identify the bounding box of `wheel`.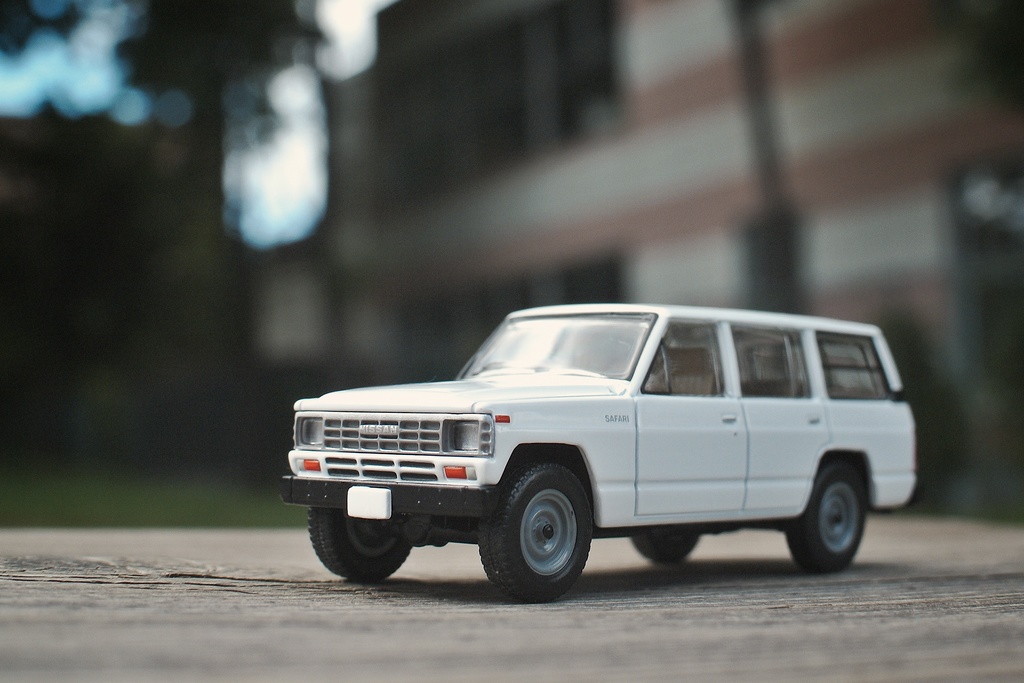
locate(470, 460, 598, 611).
